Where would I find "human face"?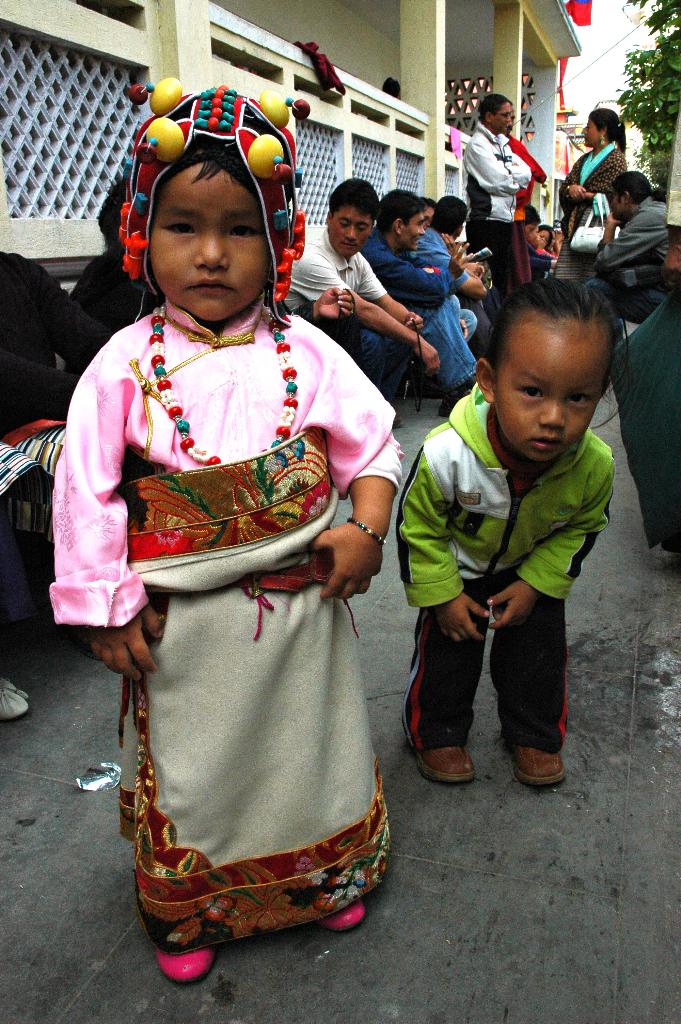
At 494/309/612/460.
